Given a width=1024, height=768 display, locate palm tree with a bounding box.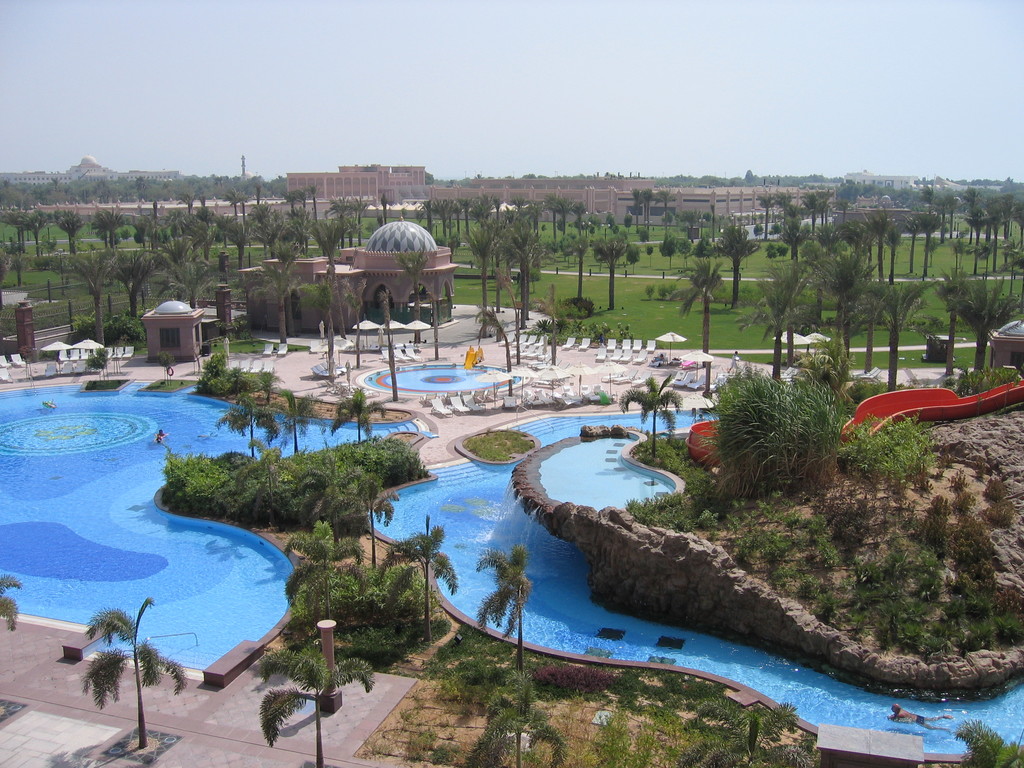
Located: box=[524, 196, 546, 229].
